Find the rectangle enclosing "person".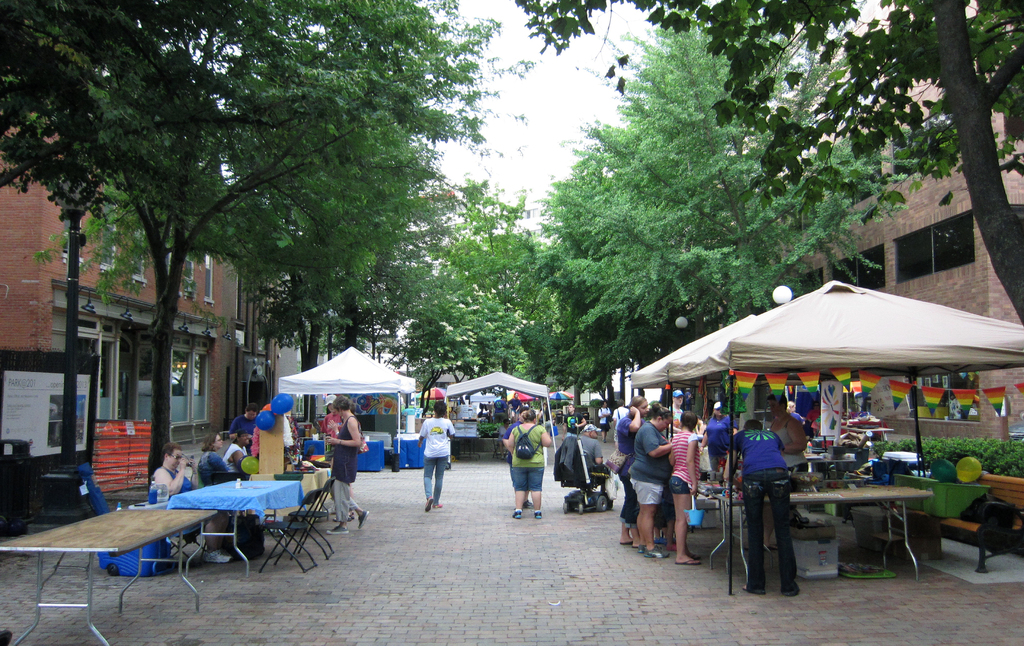
(x1=732, y1=417, x2=805, y2=595).
